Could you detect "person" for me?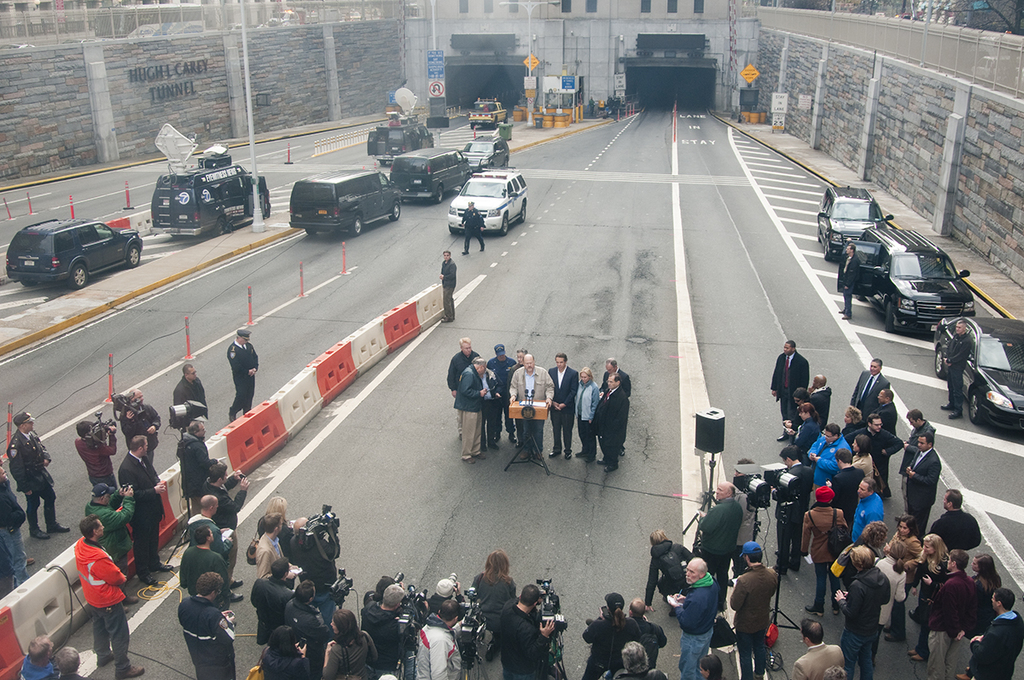
Detection result: 182/495/230/559.
